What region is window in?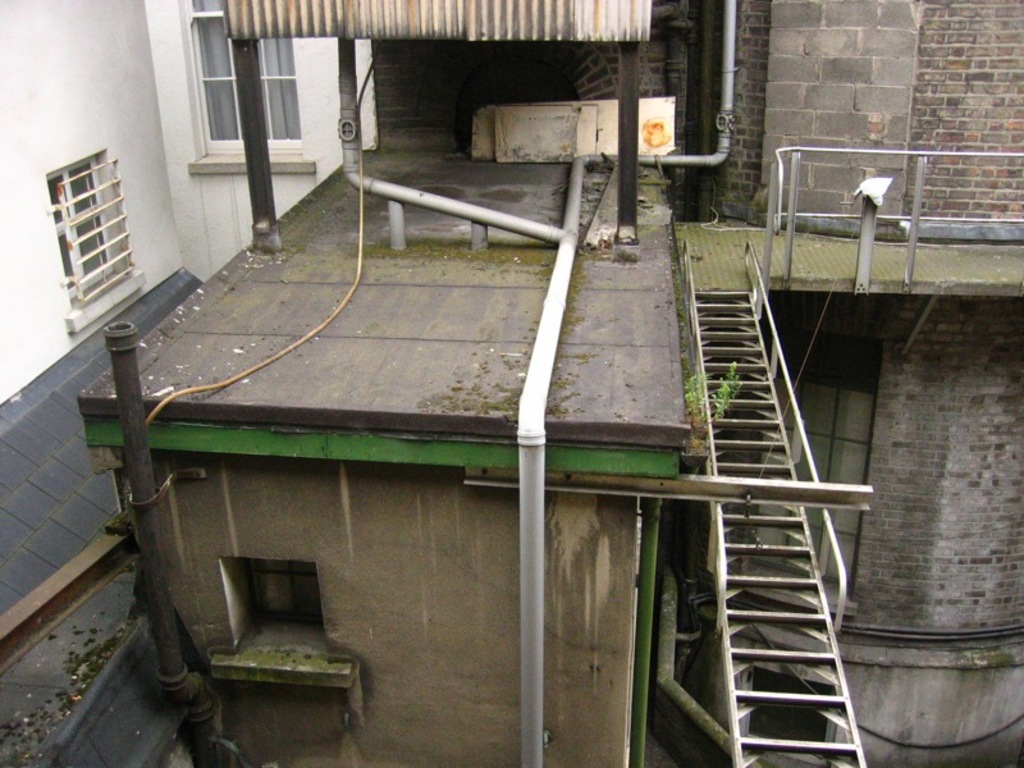
locate(41, 148, 147, 335).
